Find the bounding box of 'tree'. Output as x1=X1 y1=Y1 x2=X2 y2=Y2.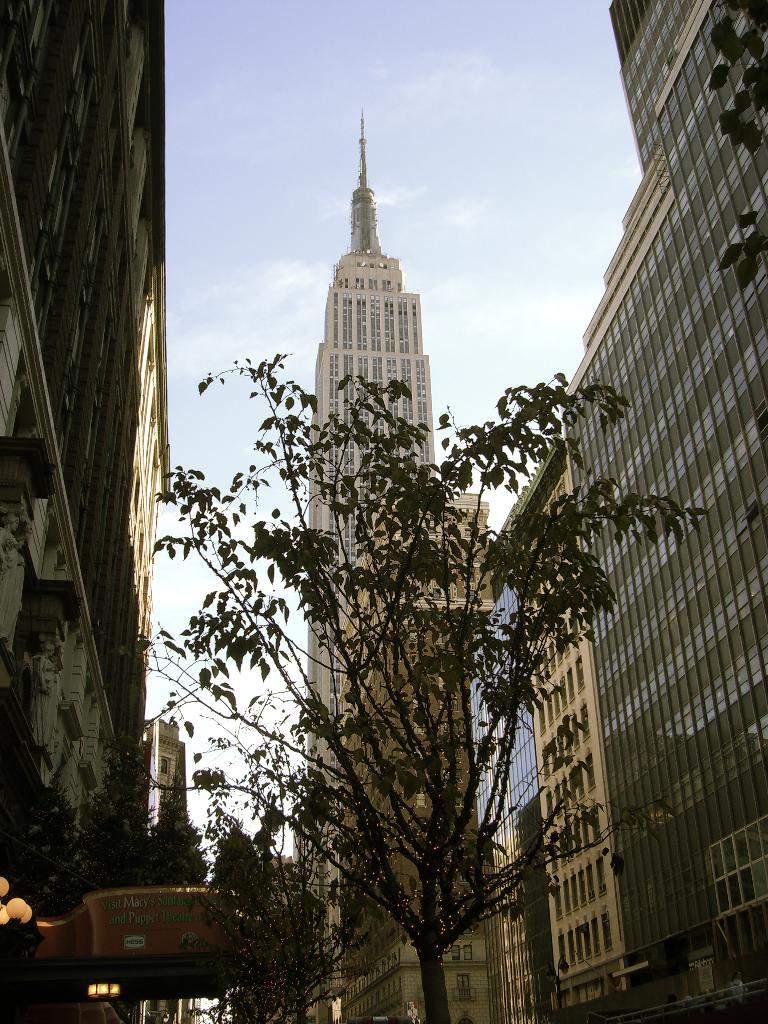
x1=118 y1=345 x2=717 y2=1023.
